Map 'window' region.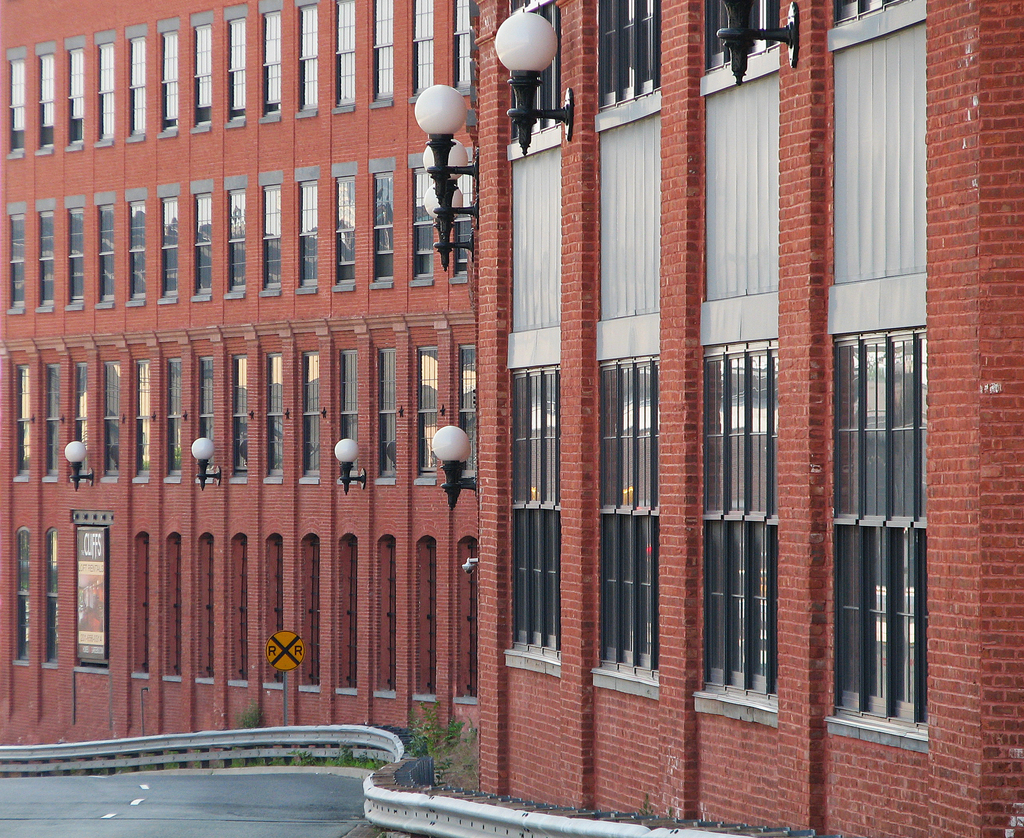
Mapped to 194:358:216:476.
